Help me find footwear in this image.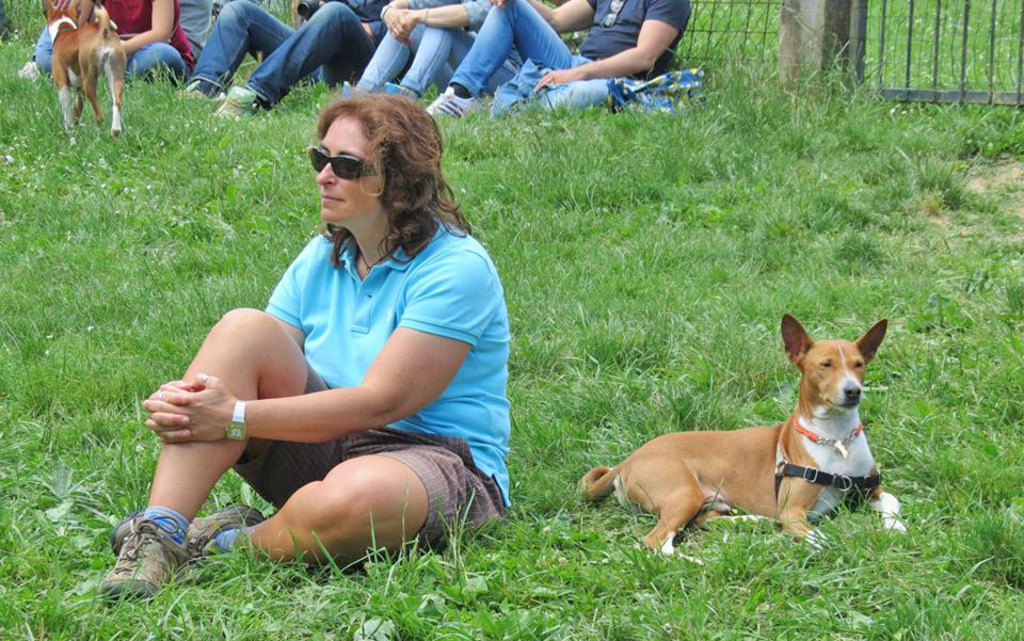
Found it: <box>340,81,374,100</box>.
